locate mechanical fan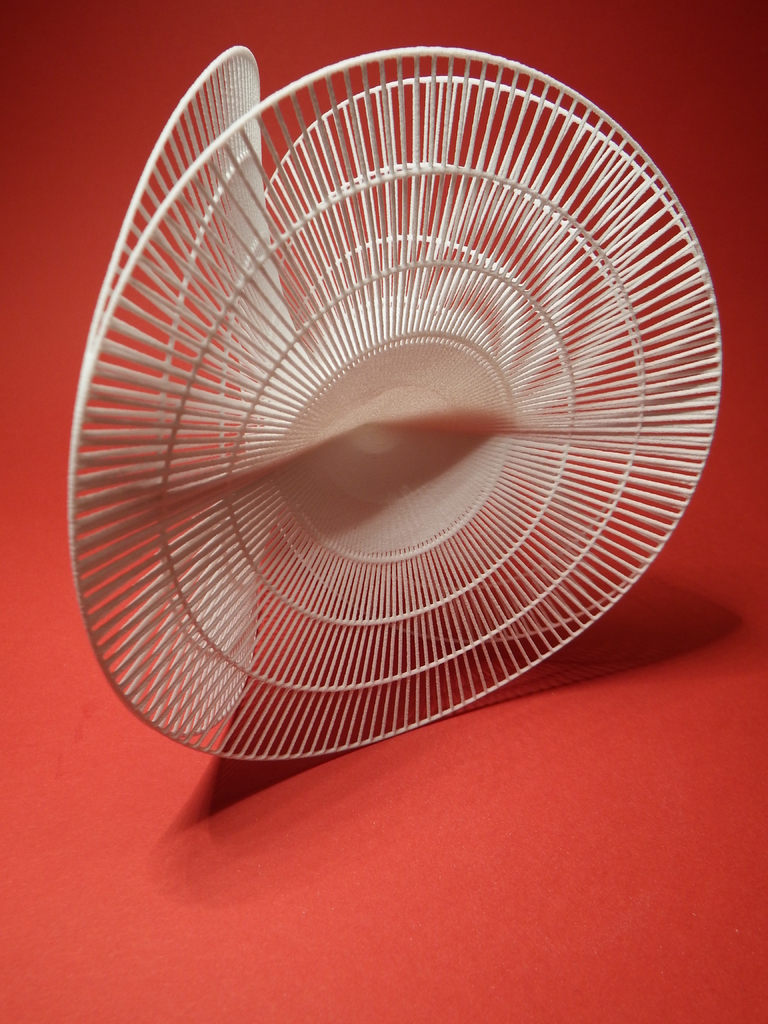
<region>72, 47, 724, 755</region>
